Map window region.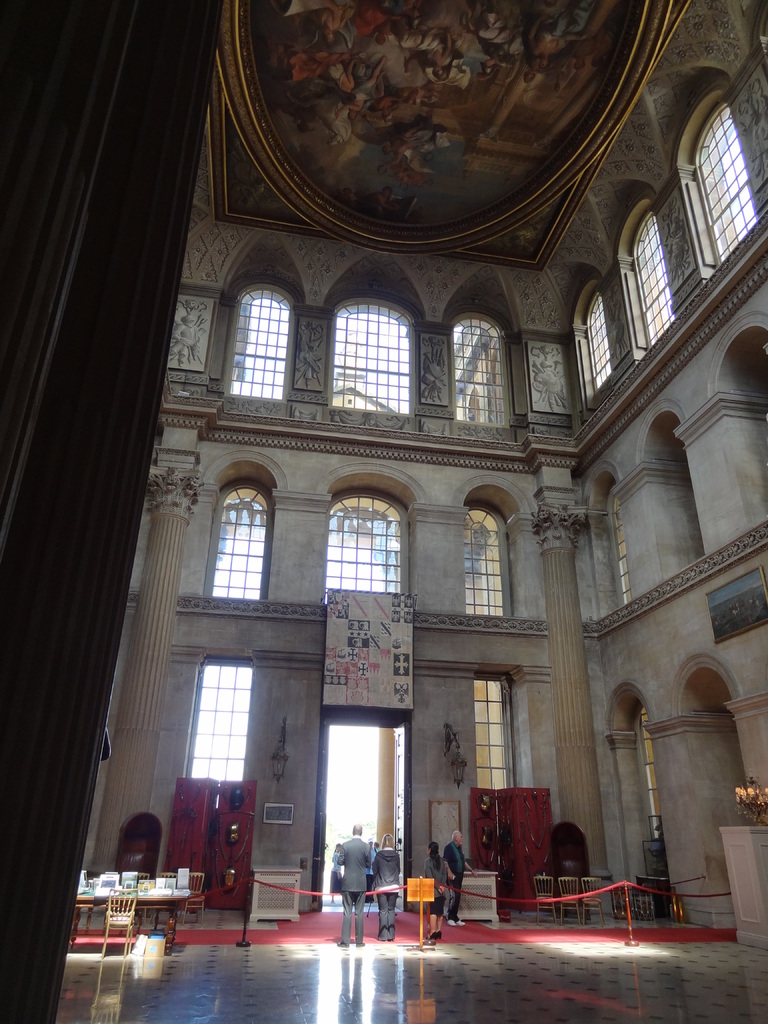
Mapped to left=328, top=288, right=424, bottom=410.
